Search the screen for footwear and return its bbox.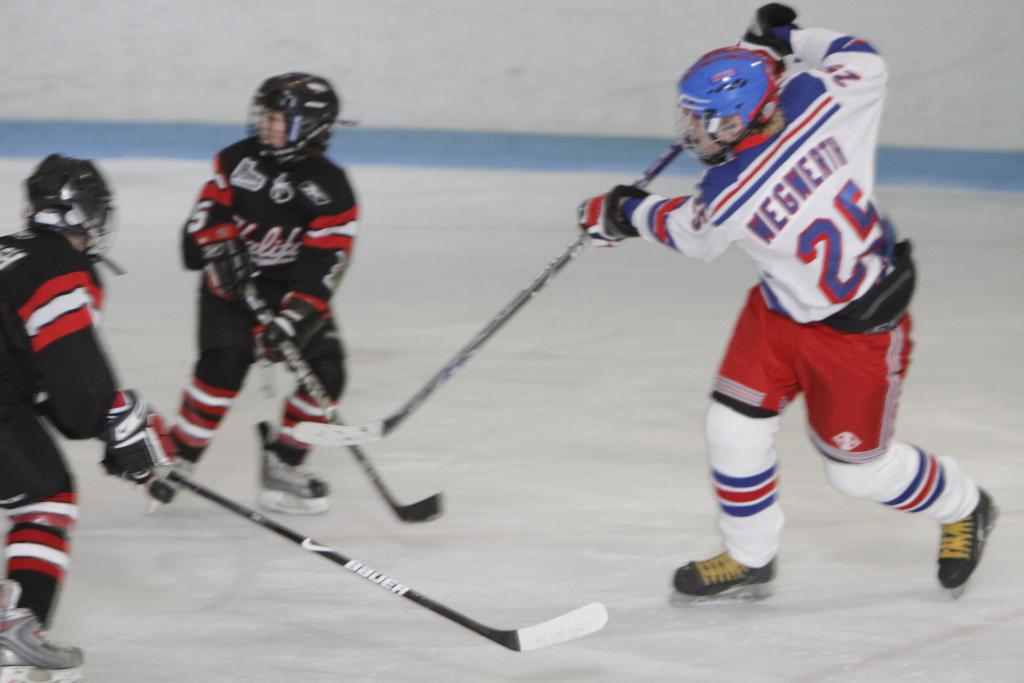
Found: <region>259, 446, 331, 514</region>.
